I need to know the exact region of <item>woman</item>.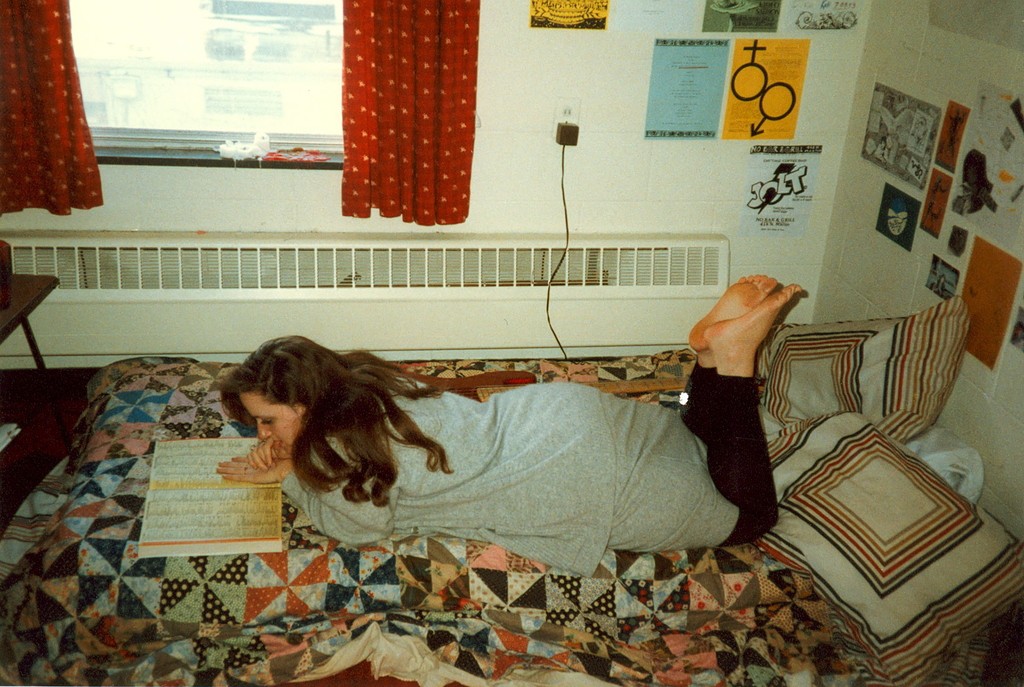
Region: Rect(214, 273, 802, 574).
